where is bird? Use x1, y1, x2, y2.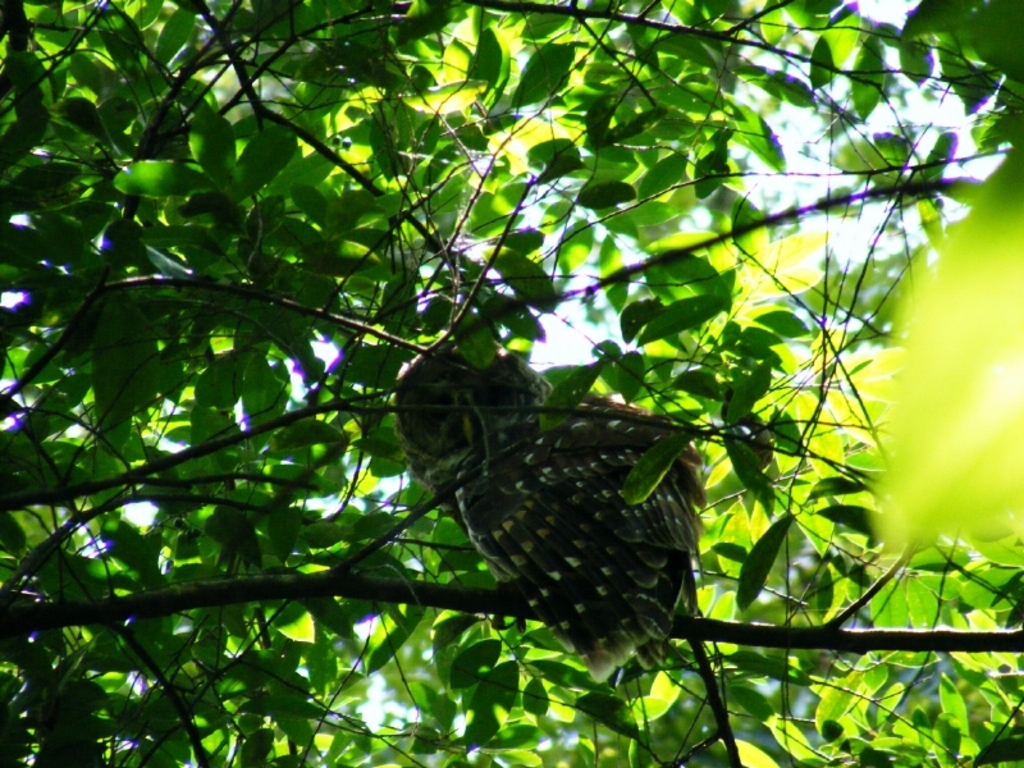
367, 388, 733, 695.
